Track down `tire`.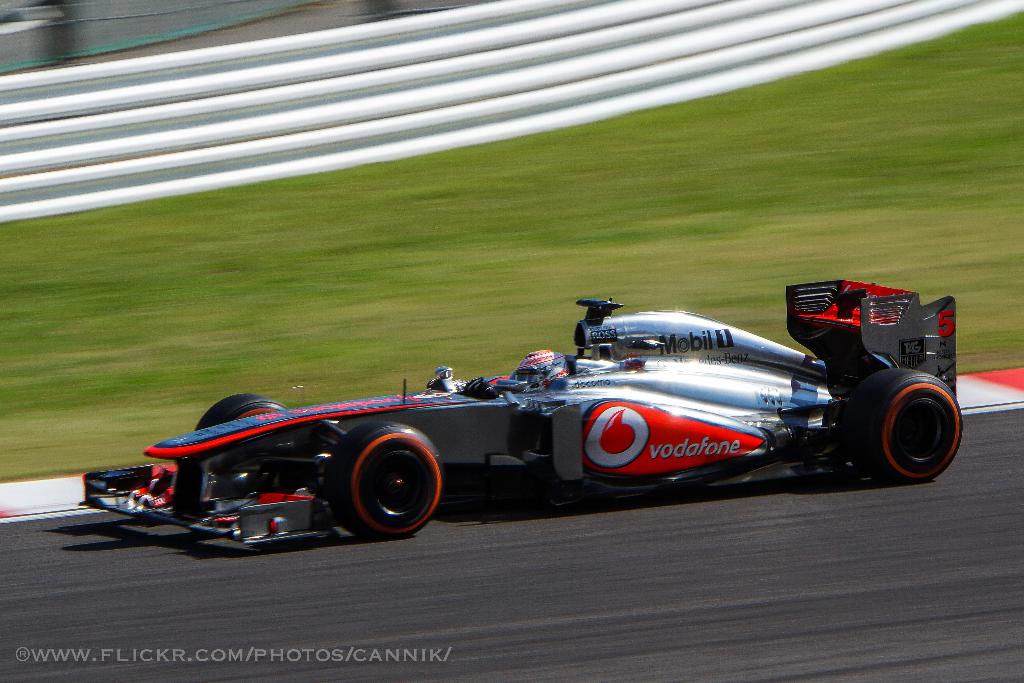
Tracked to {"x1": 195, "y1": 394, "x2": 286, "y2": 431}.
